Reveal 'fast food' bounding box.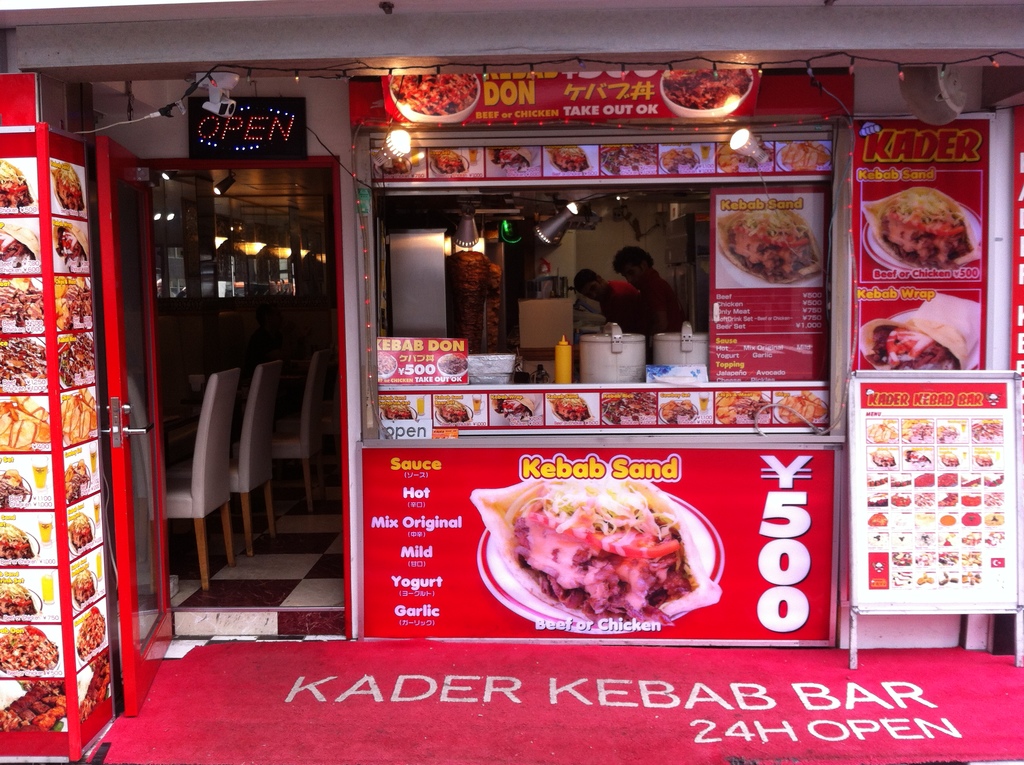
Revealed: {"left": 882, "top": 471, "right": 913, "bottom": 488}.
